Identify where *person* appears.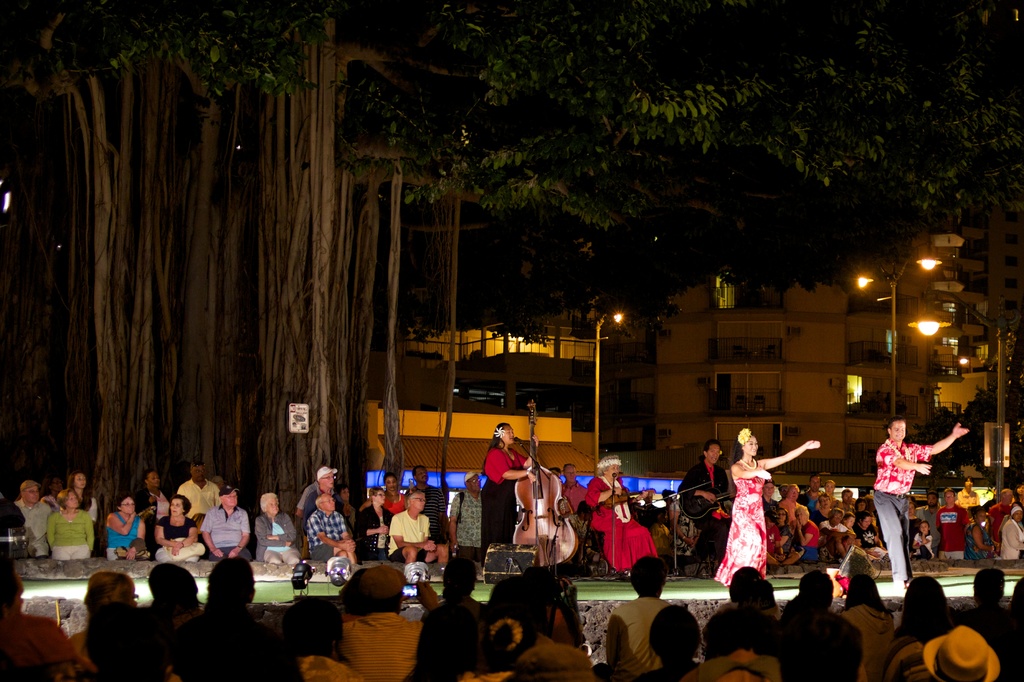
Appears at (602,550,670,675).
